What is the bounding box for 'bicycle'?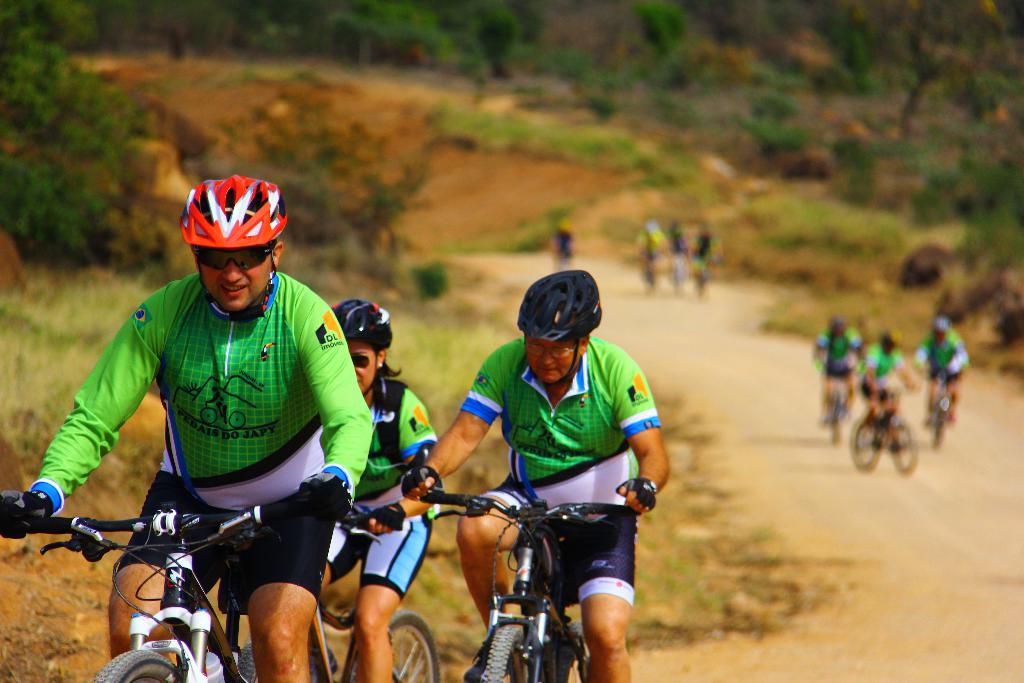
Rect(244, 506, 449, 682).
